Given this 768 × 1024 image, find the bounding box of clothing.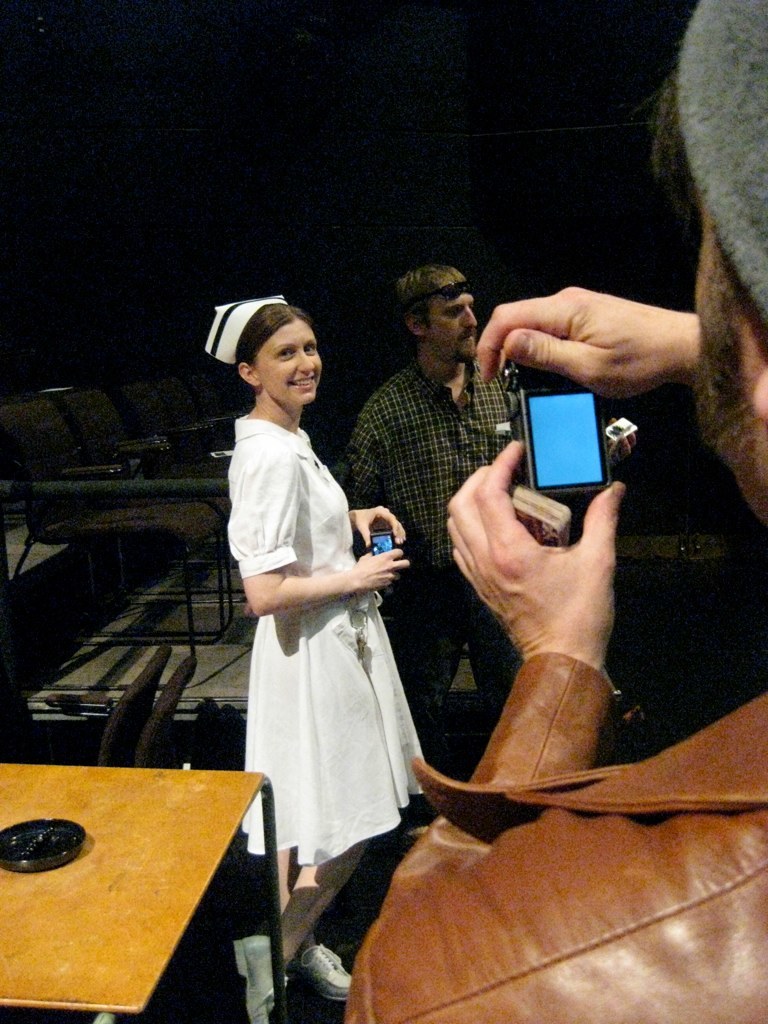
{"x1": 349, "y1": 349, "x2": 506, "y2": 569}.
